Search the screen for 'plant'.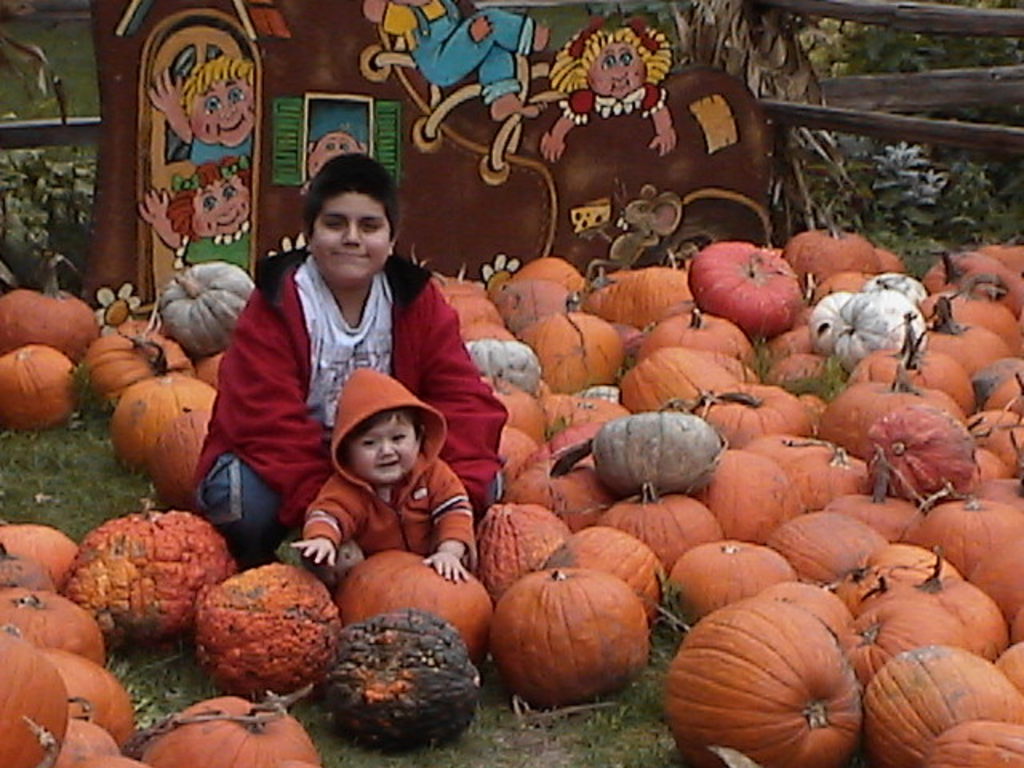
Found at [x1=0, y1=386, x2=232, y2=538].
